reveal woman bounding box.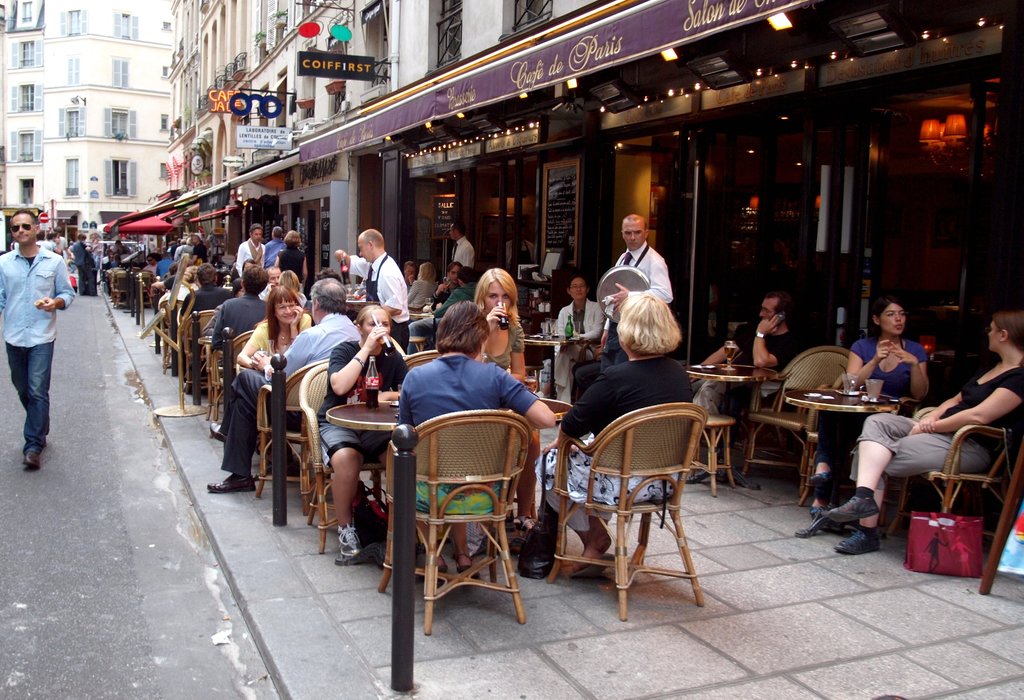
Revealed: x1=405, y1=261, x2=442, y2=313.
